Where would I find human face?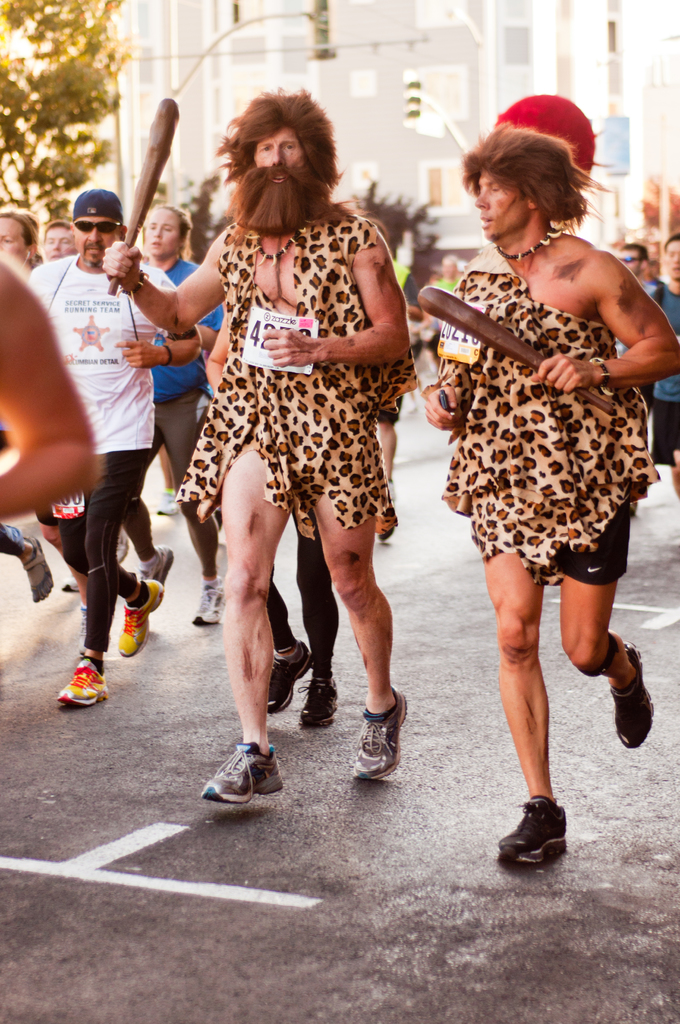
At locate(619, 248, 633, 273).
